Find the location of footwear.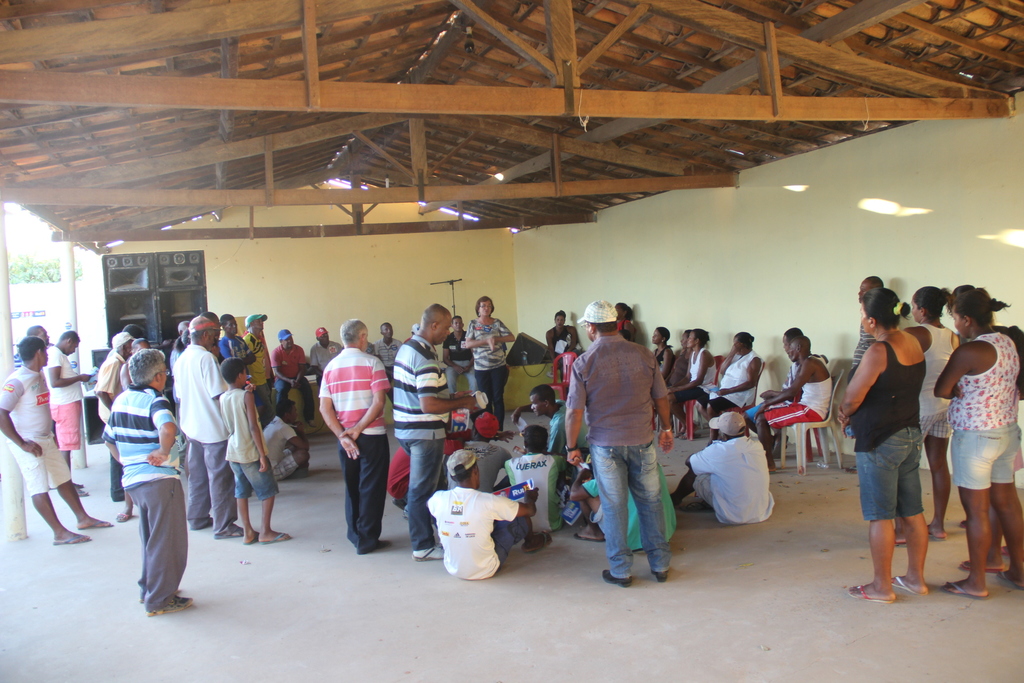
Location: [647, 571, 669, 582].
